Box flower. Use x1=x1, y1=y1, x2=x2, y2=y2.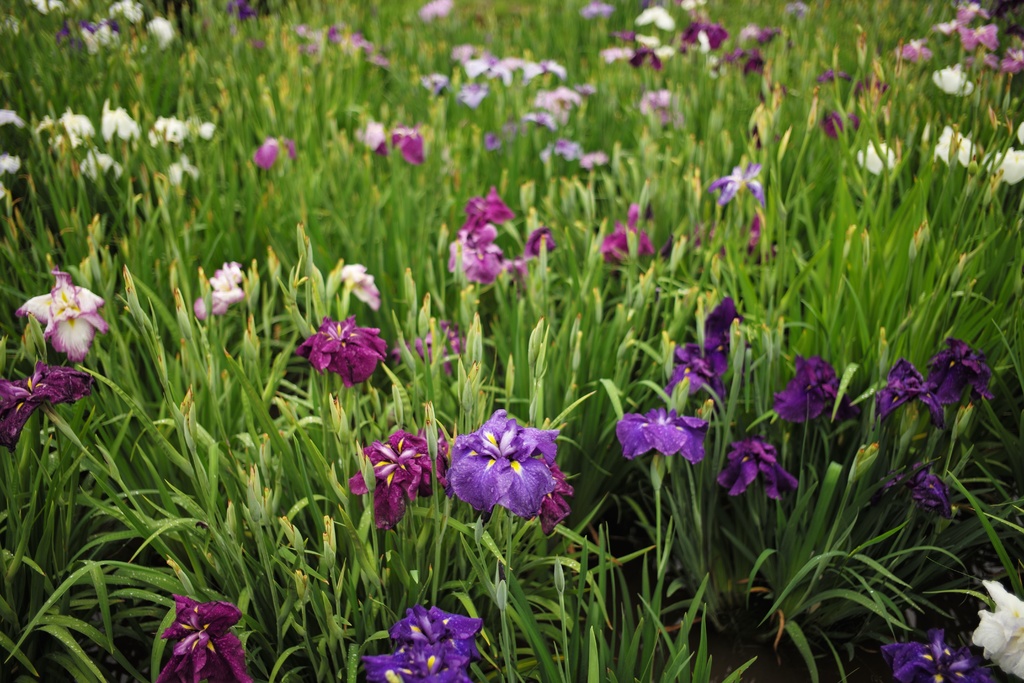
x1=859, y1=75, x2=896, y2=108.
